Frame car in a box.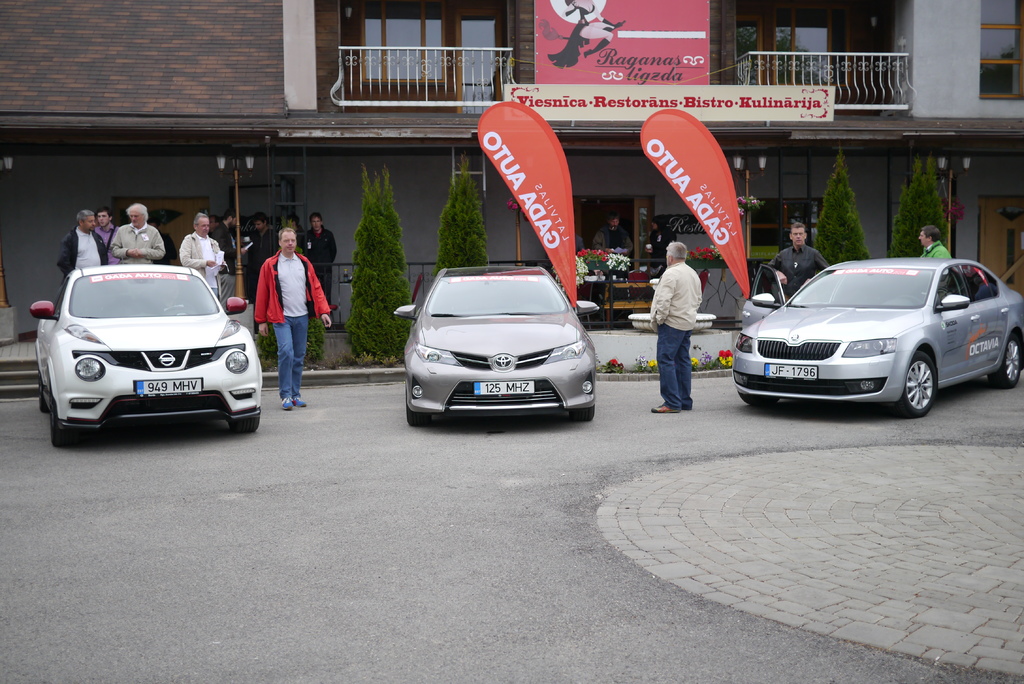
[left=732, top=259, right=1023, bottom=413].
